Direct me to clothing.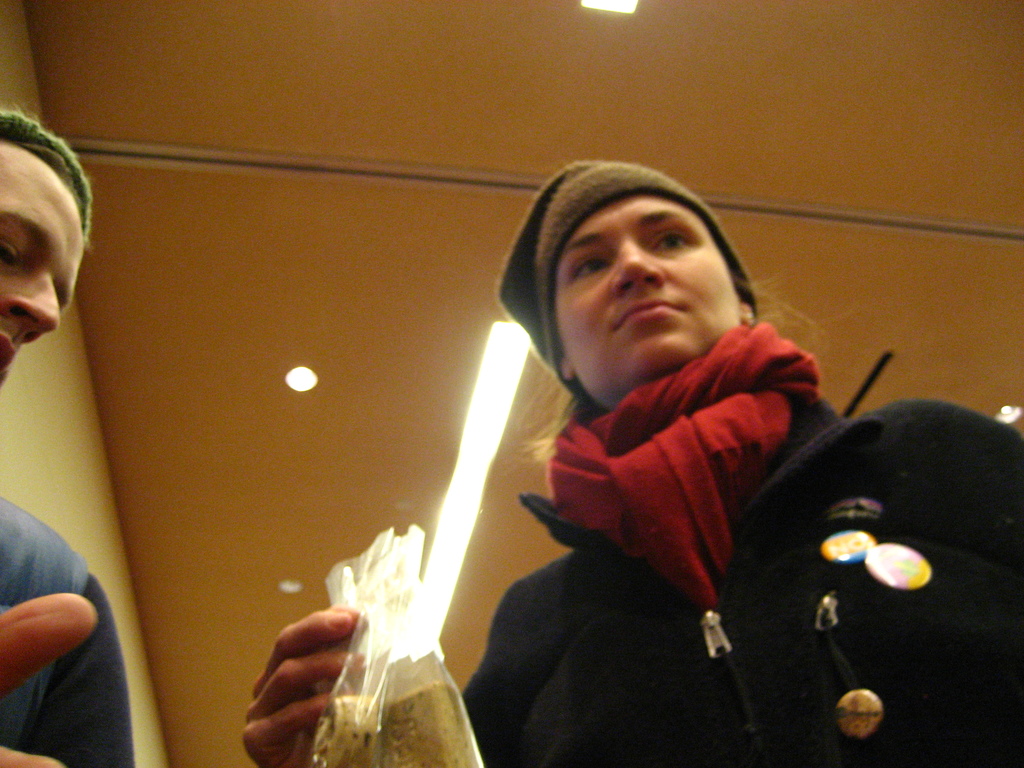
Direction: detection(466, 308, 1023, 767).
